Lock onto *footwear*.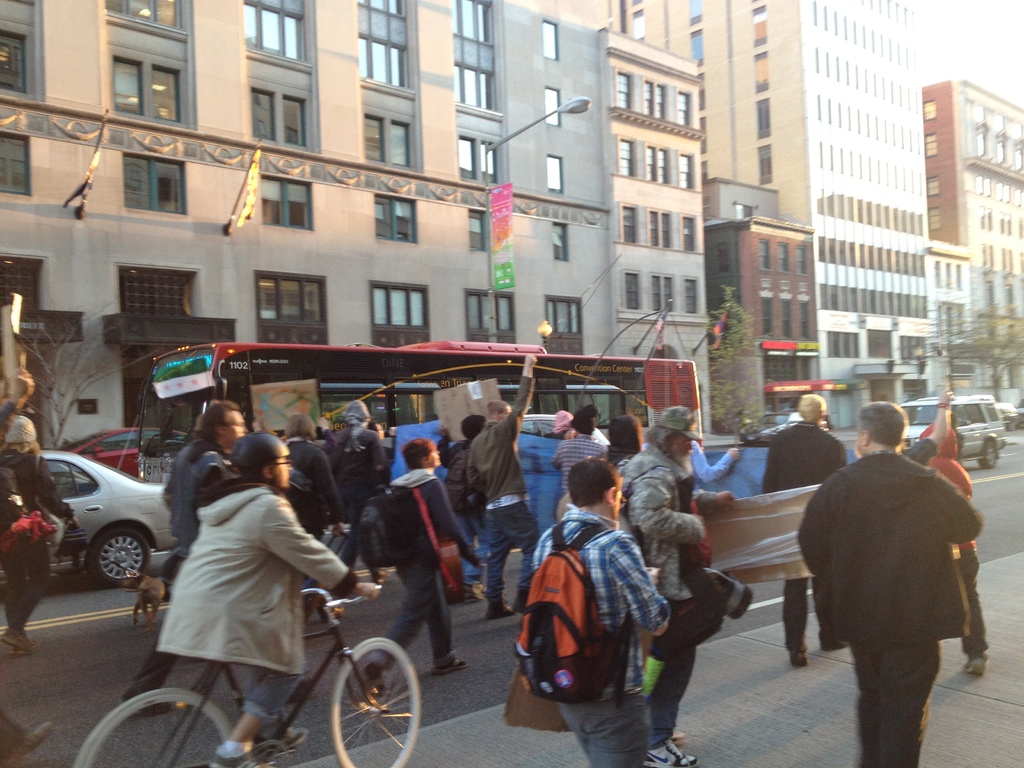
Locked: Rect(792, 648, 808, 669).
